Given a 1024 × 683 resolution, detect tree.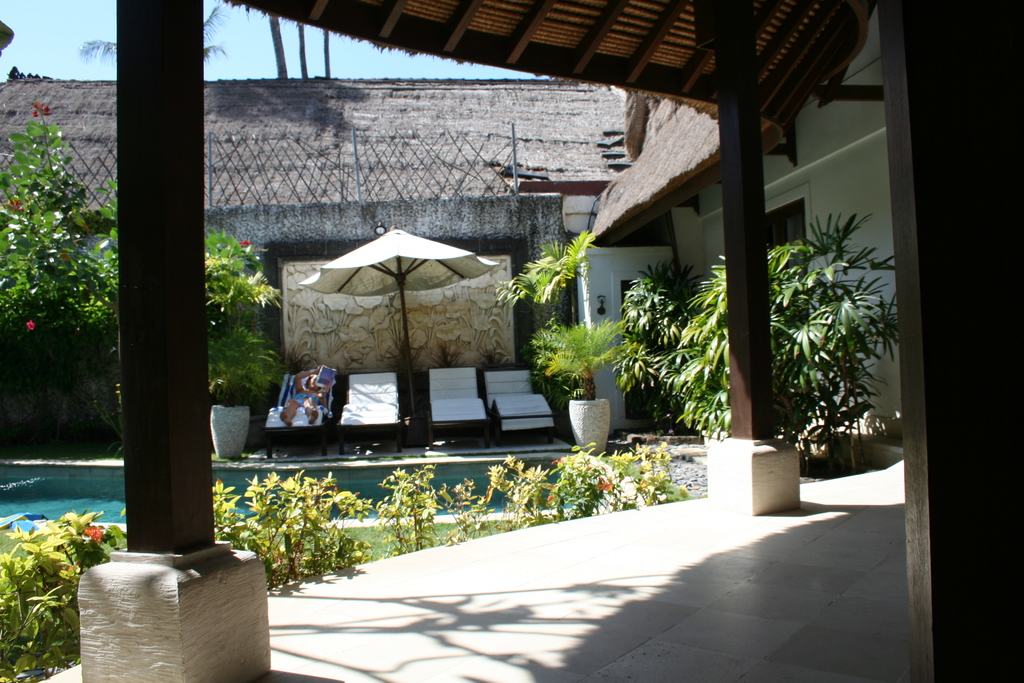
x1=319, y1=31, x2=332, y2=78.
